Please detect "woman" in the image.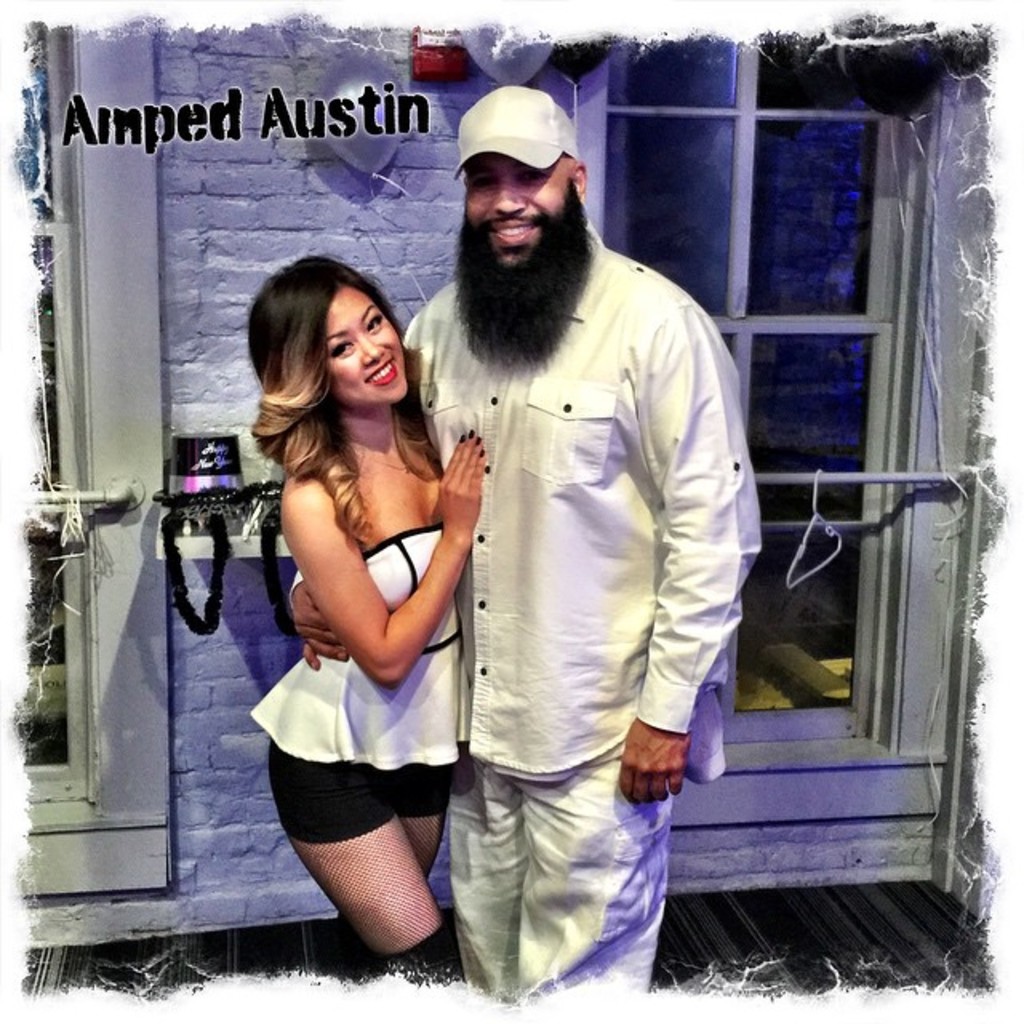
detection(238, 218, 491, 986).
